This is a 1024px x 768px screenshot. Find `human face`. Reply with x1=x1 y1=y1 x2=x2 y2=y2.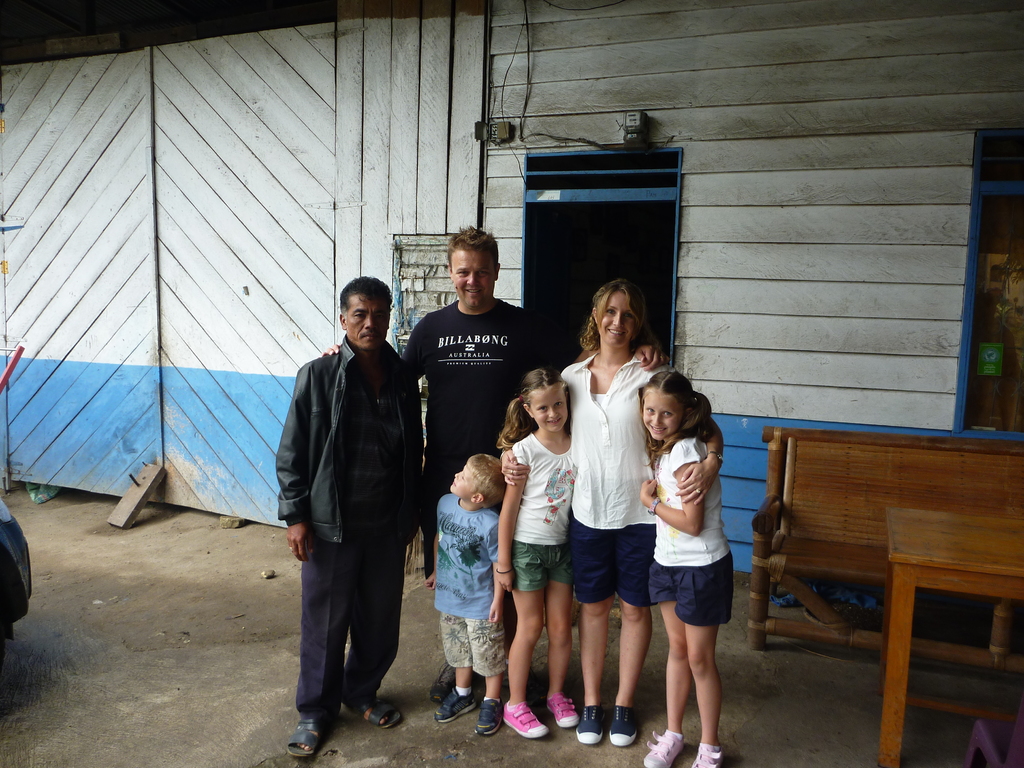
x1=449 y1=467 x2=477 y2=499.
